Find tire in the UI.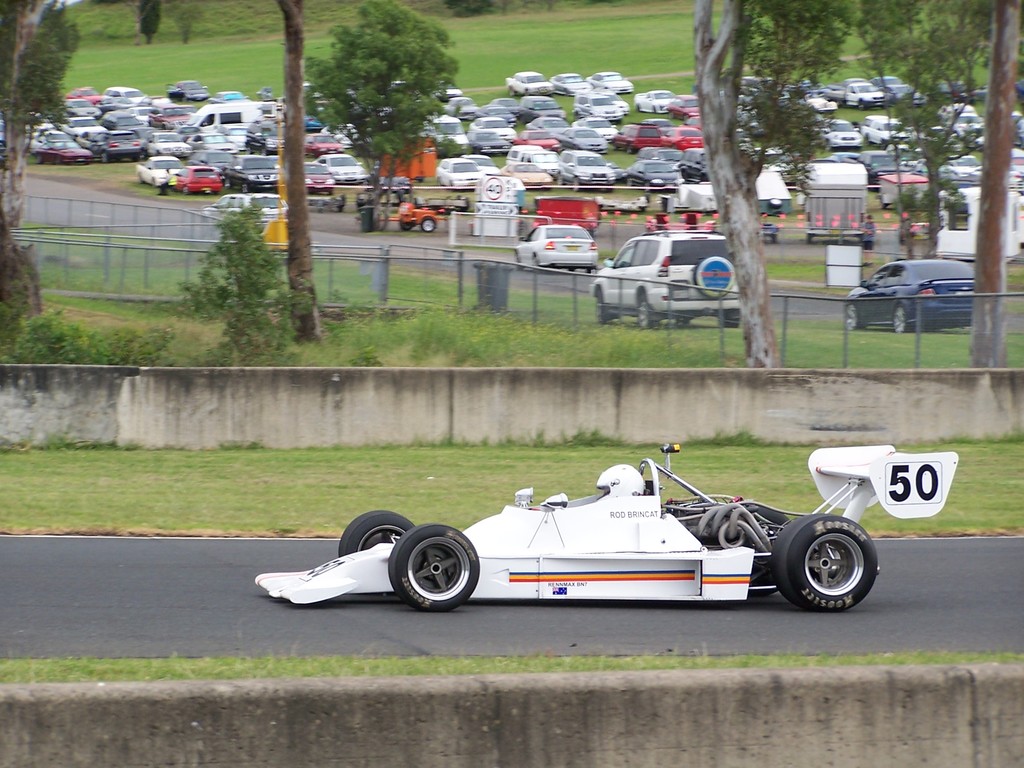
UI element at [596, 290, 606, 323].
